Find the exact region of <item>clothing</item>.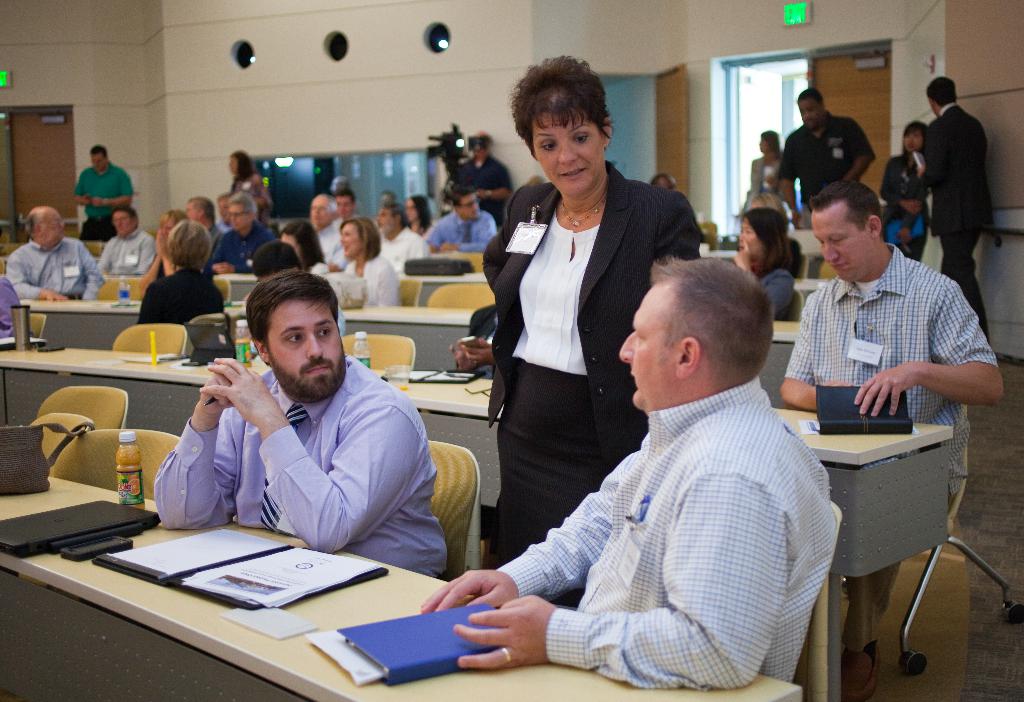
Exact region: x1=915, y1=104, x2=996, y2=348.
